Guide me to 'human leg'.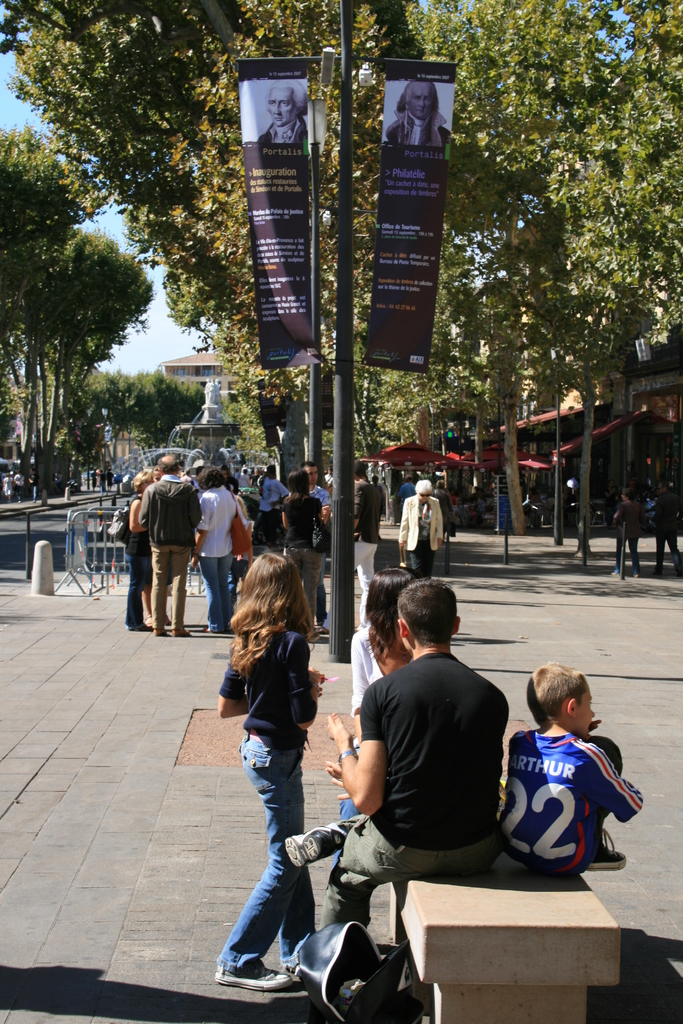
Guidance: bbox(197, 547, 227, 630).
